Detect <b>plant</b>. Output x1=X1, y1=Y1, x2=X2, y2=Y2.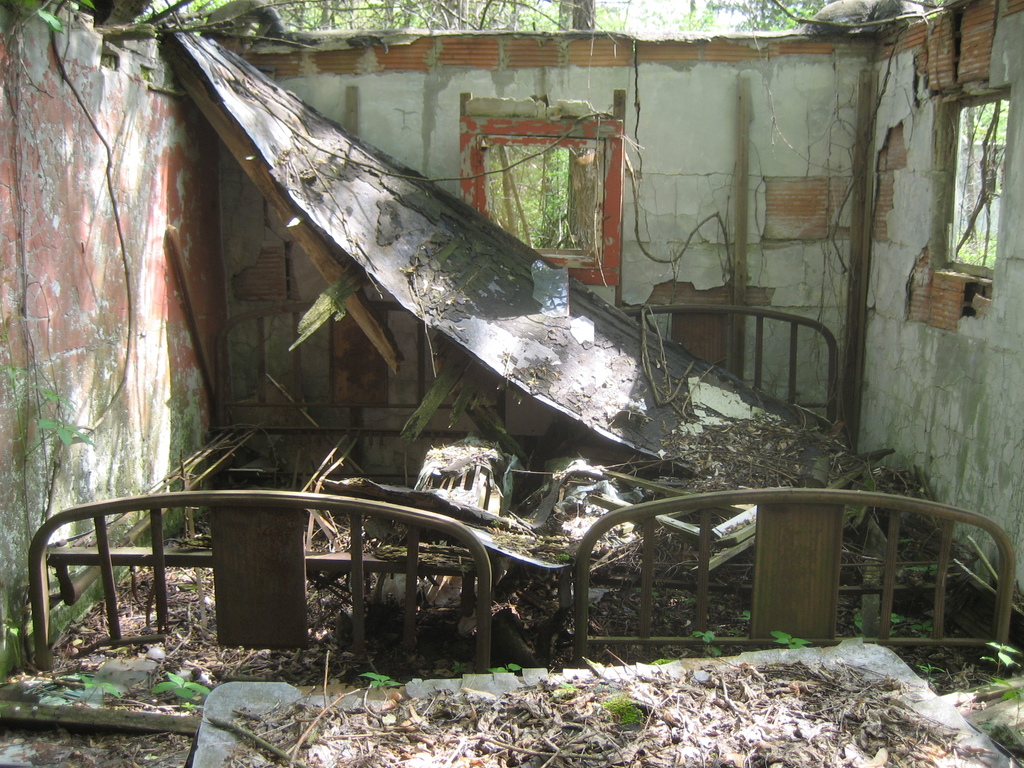
x1=909, y1=619, x2=932, y2=640.
